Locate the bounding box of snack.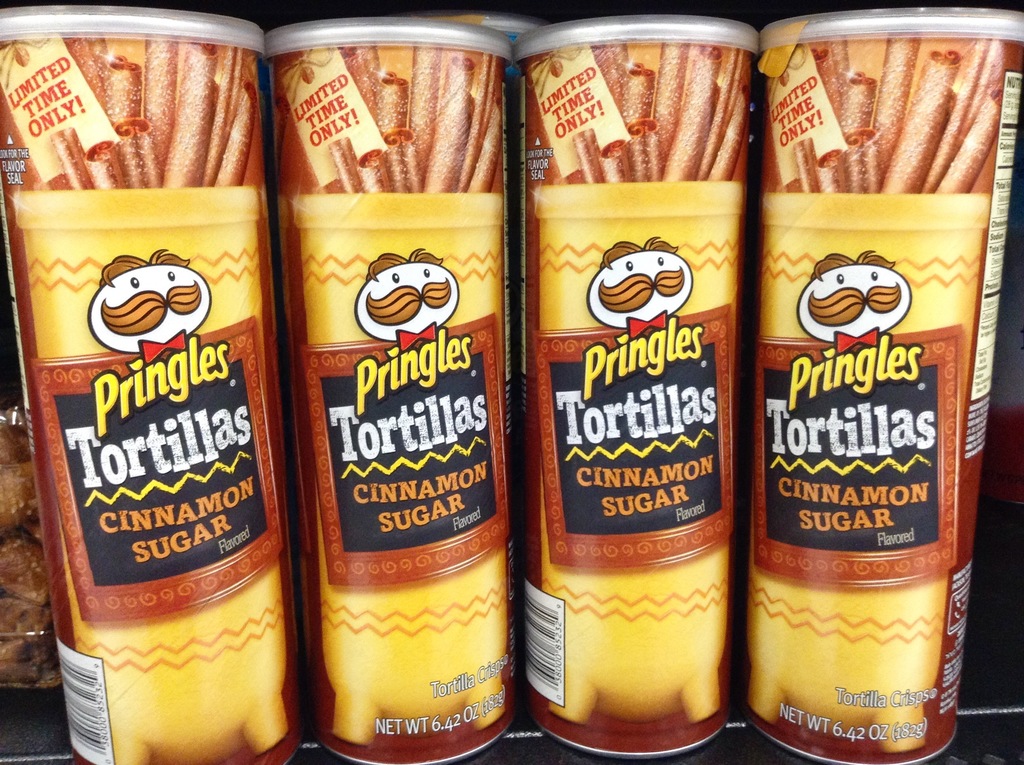
Bounding box: crop(523, 28, 758, 726).
